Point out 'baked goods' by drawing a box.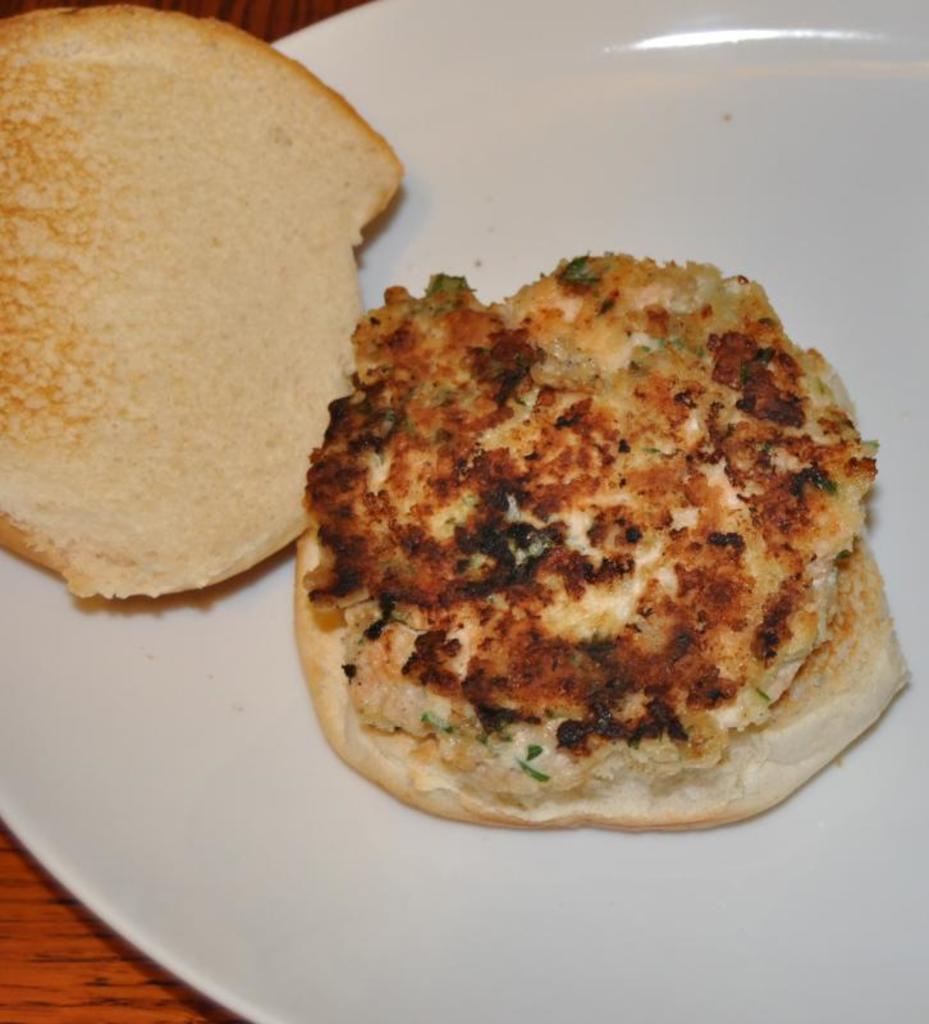
Rect(0, 3, 409, 598).
